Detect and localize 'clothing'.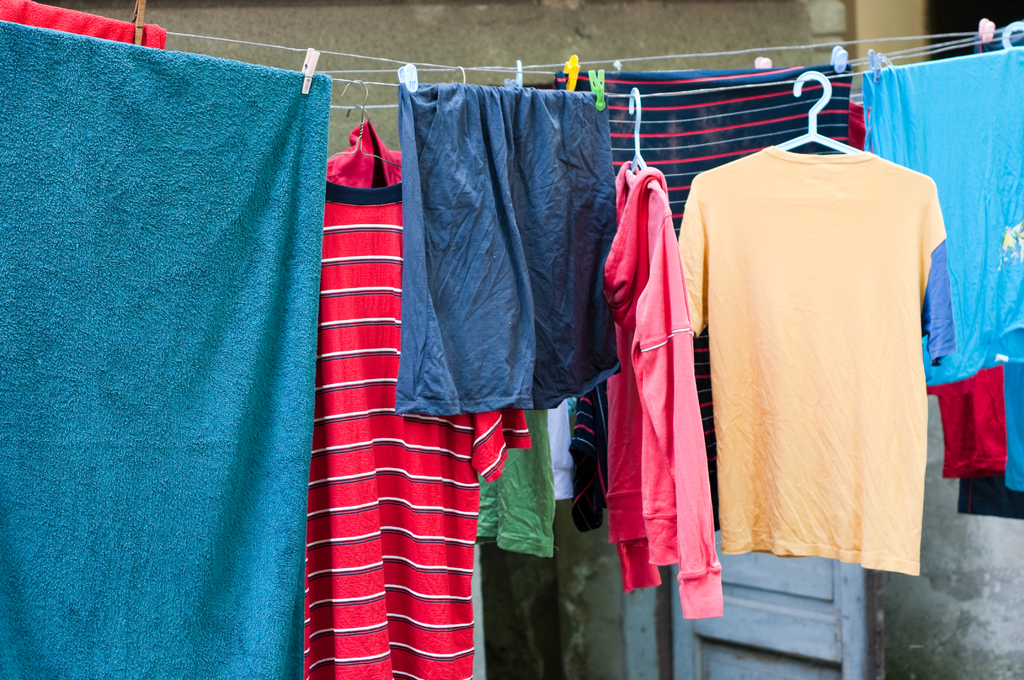
Localized at locate(936, 370, 1009, 470).
